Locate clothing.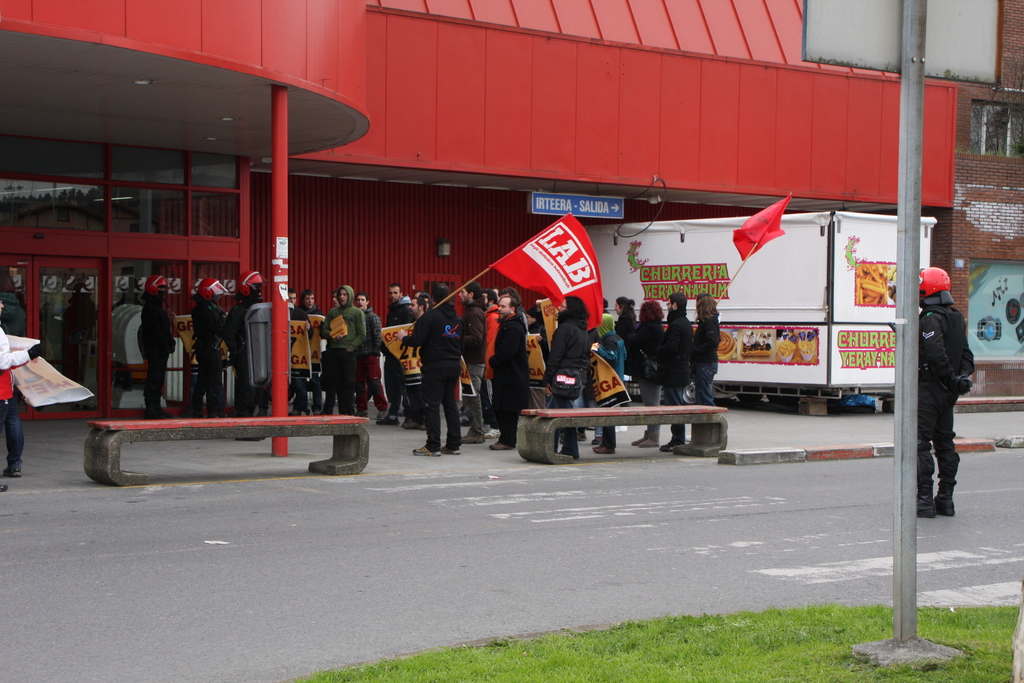
Bounding box: [320,304,368,409].
